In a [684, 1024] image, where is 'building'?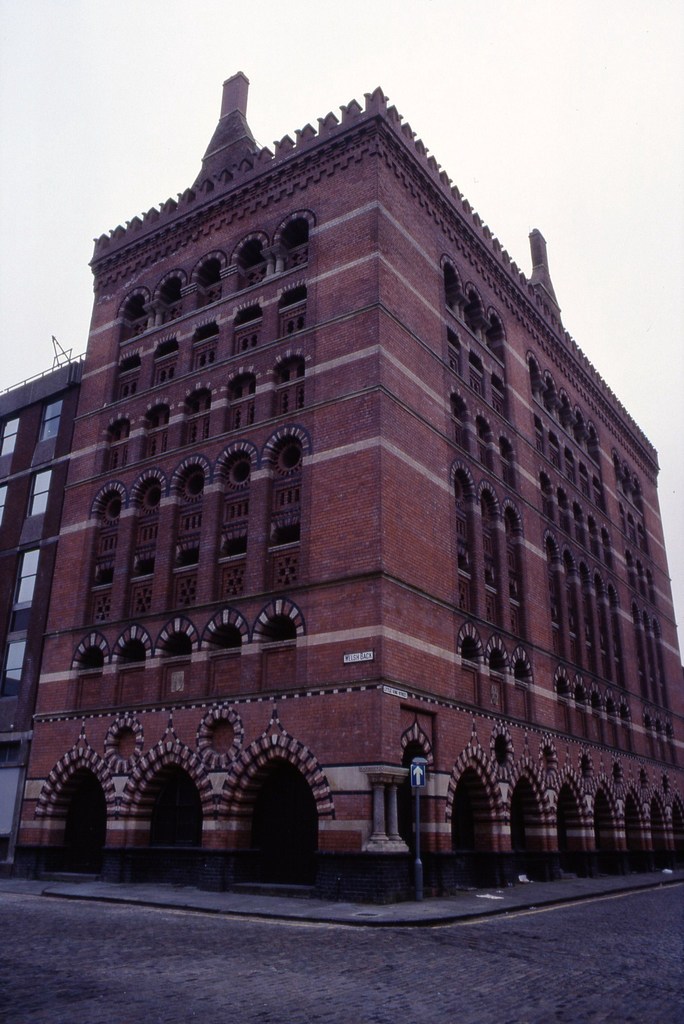
11:63:674:917.
